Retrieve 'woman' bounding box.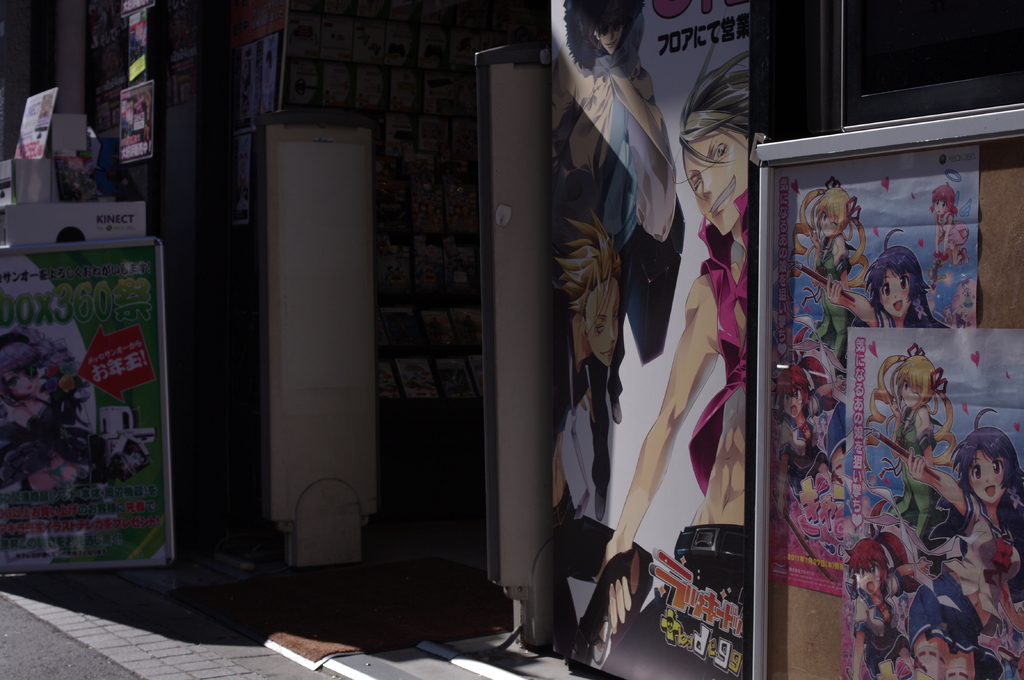
Bounding box: bbox=[604, 4, 746, 631].
